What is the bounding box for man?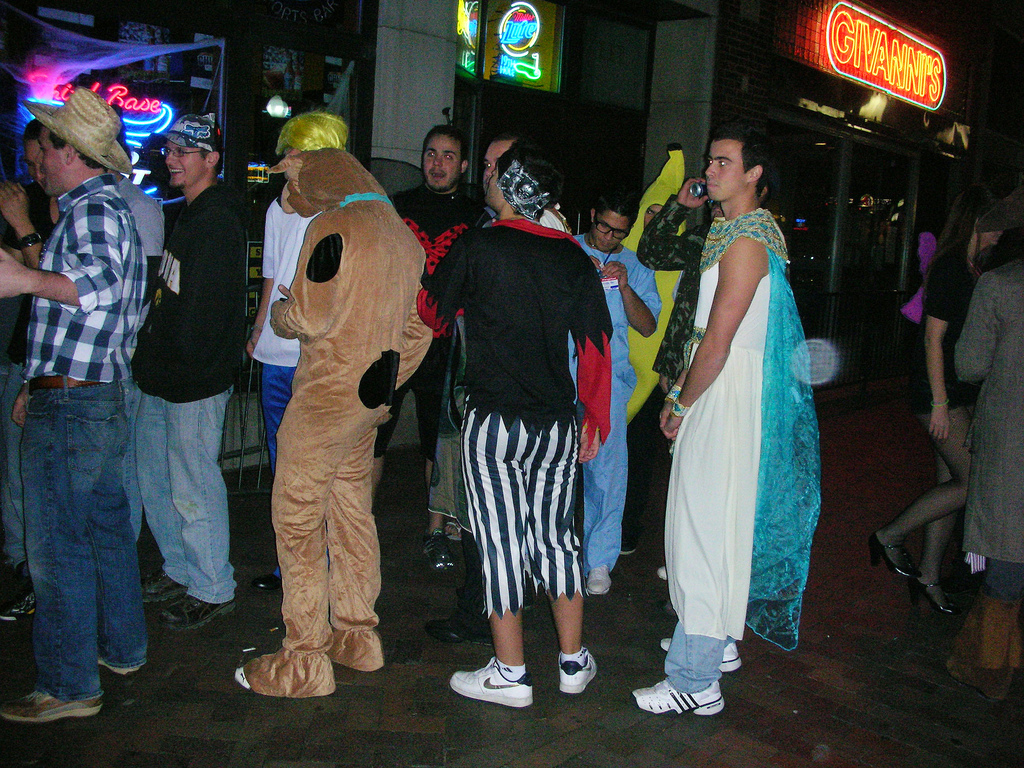
624/173/735/461.
